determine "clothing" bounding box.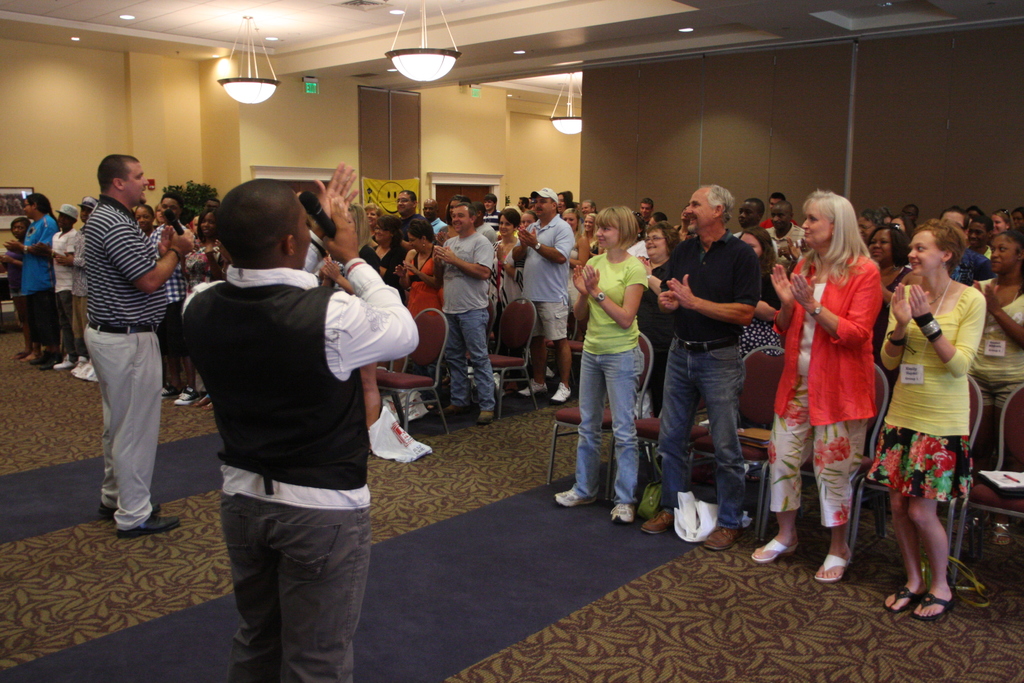
Determined: locate(647, 331, 743, 504).
